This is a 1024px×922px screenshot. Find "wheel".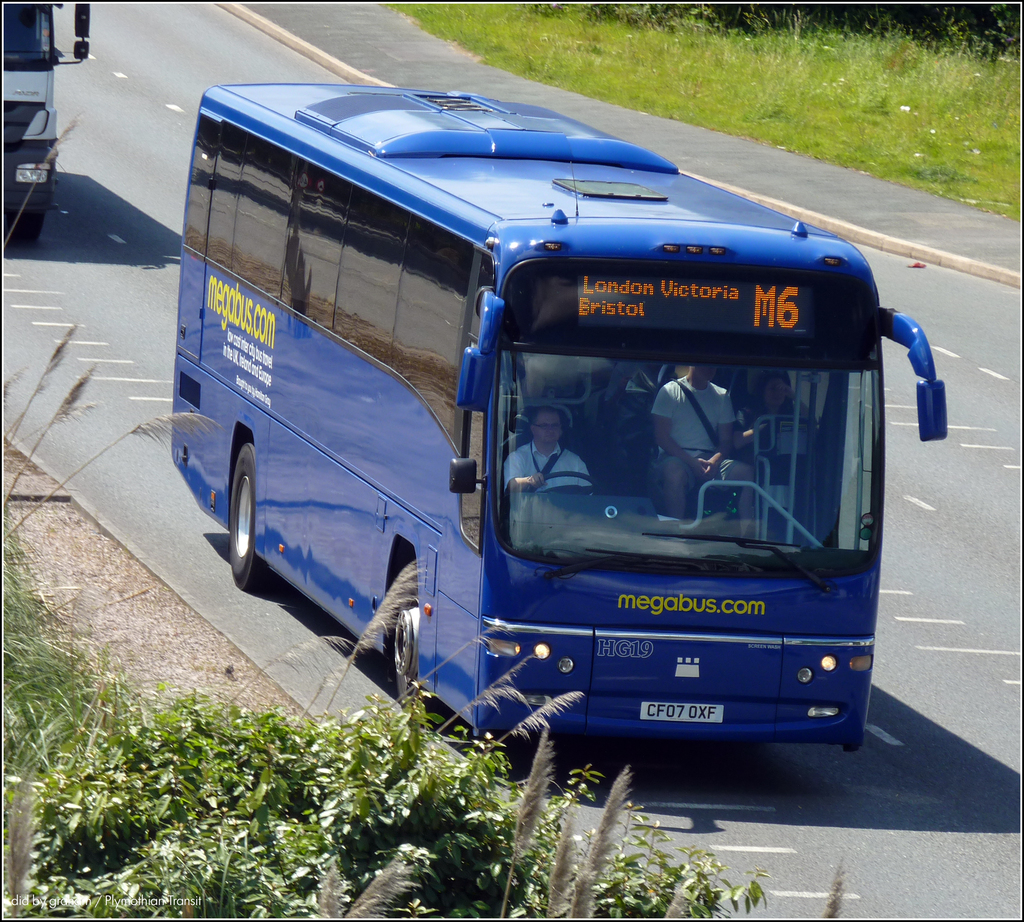
Bounding box: left=392, top=599, right=421, bottom=704.
